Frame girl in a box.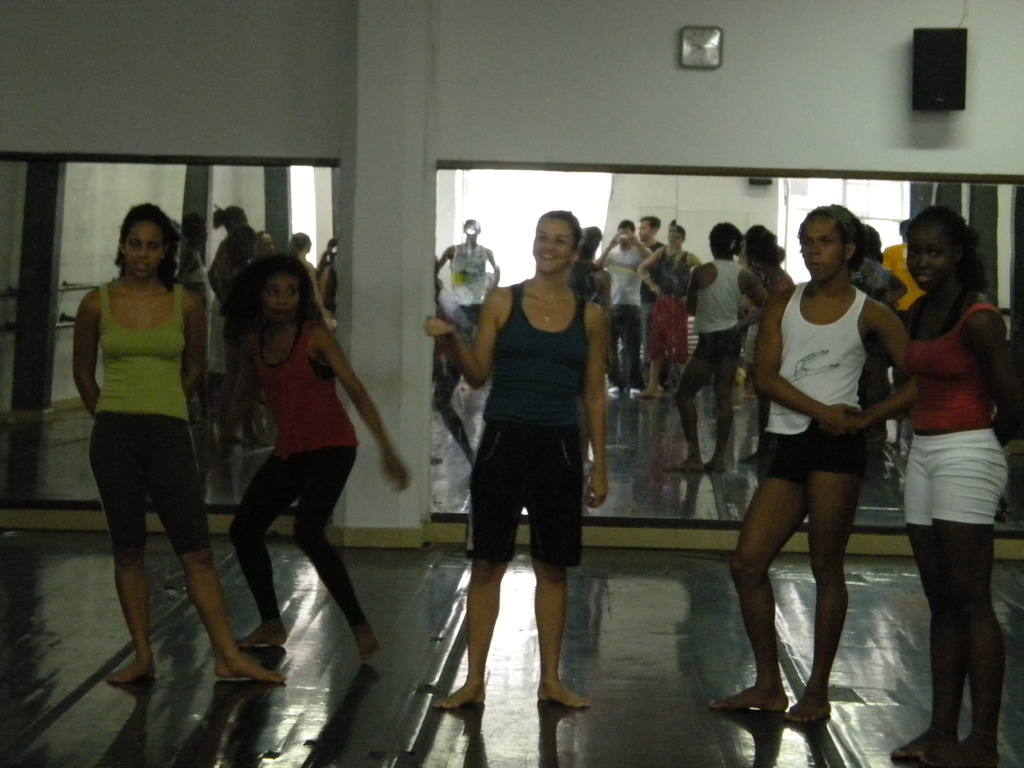
228,243,408,653.
